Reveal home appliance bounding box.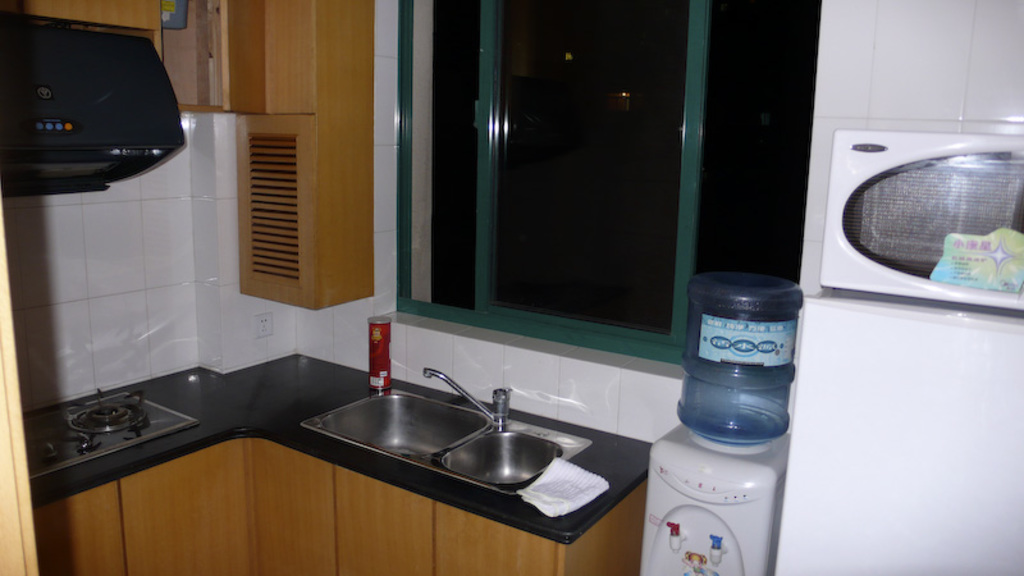
Revealed: bbox=[23, 387, 191, 481].
